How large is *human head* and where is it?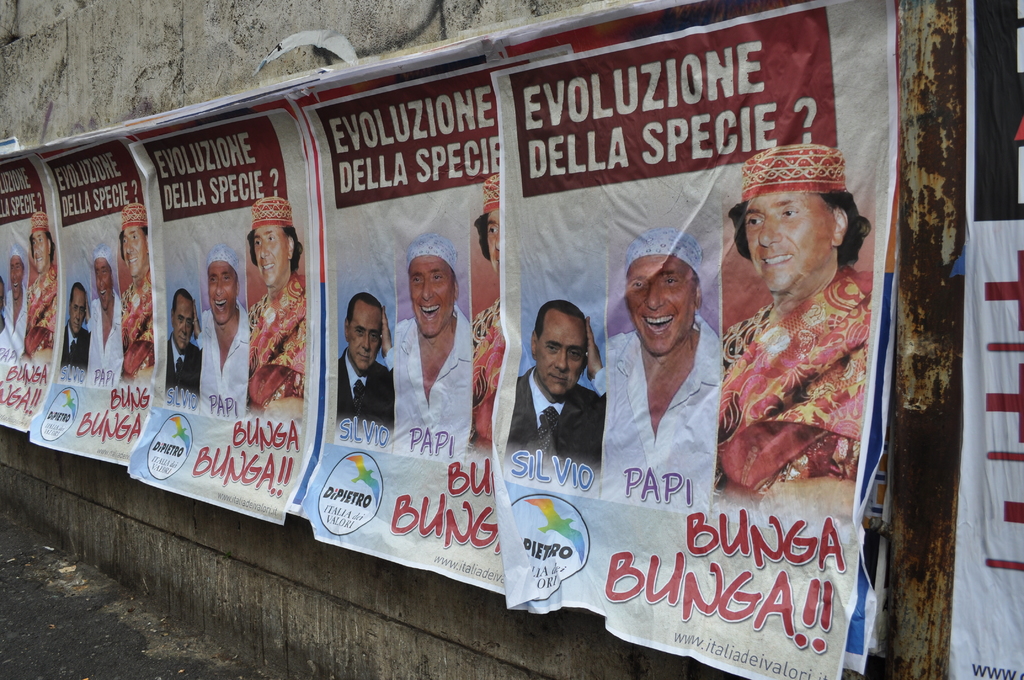
Bounding box: <bbox>89, 242, 113, 309</bbox>.
